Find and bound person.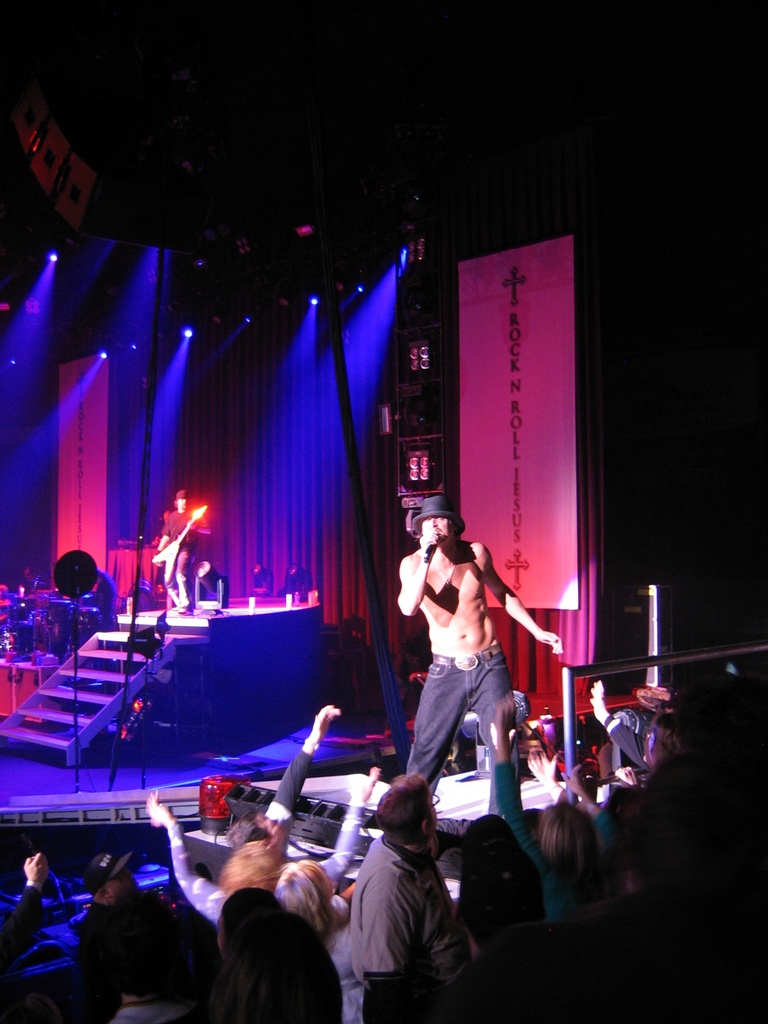
Bound: left=270, top=857, right=350, bottom=944.
